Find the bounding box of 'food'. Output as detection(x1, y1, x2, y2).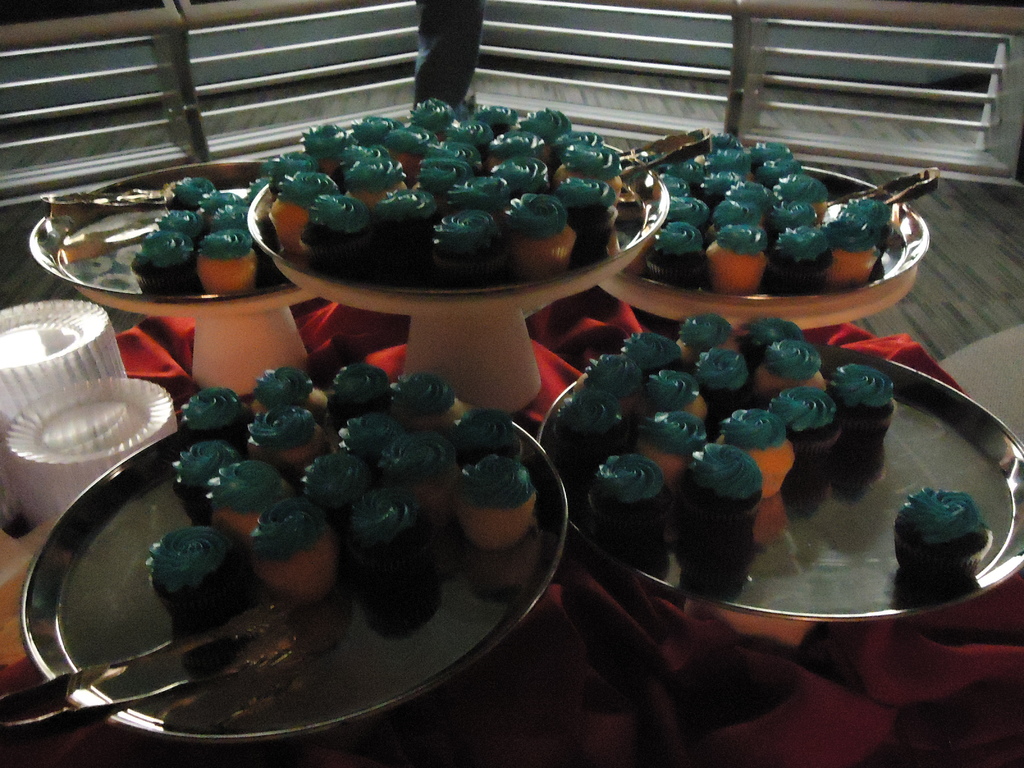
detection(489, 129, 547, 150).
